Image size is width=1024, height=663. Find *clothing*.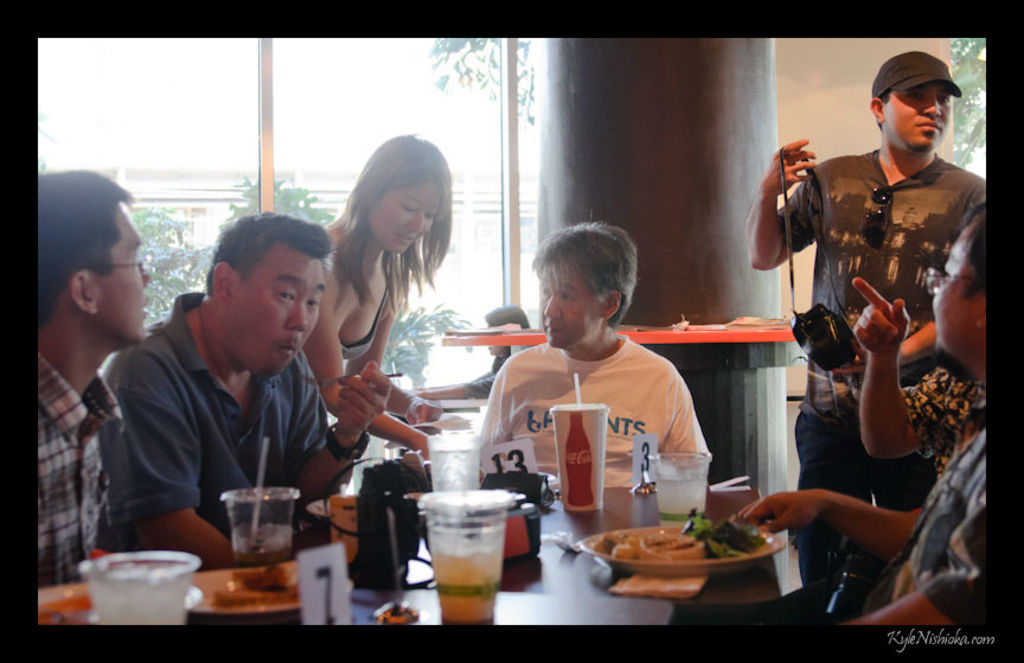
<bbox>343, 257, 391, 363</bbox>.
